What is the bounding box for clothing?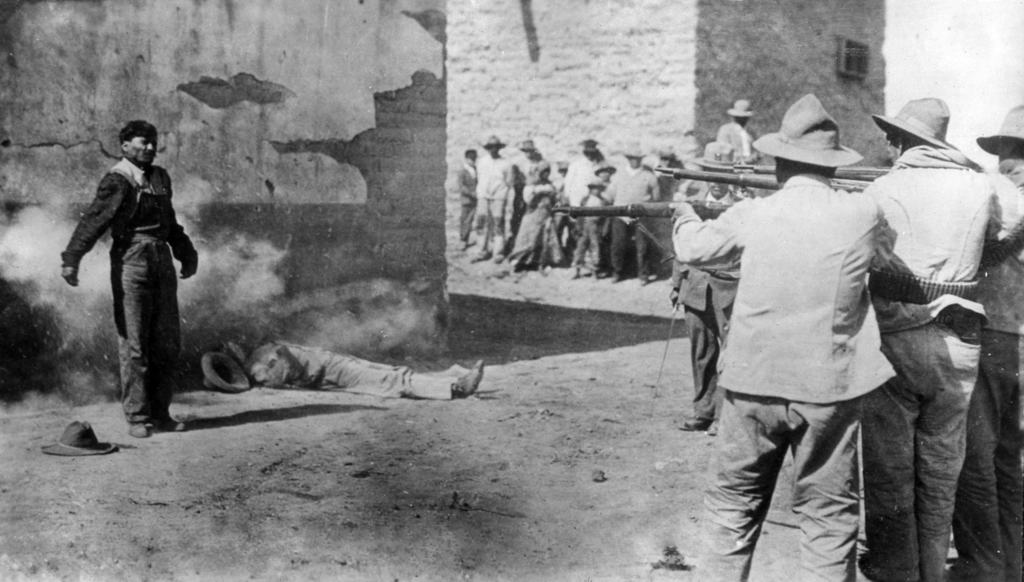
(237, 338, 457, 405).
